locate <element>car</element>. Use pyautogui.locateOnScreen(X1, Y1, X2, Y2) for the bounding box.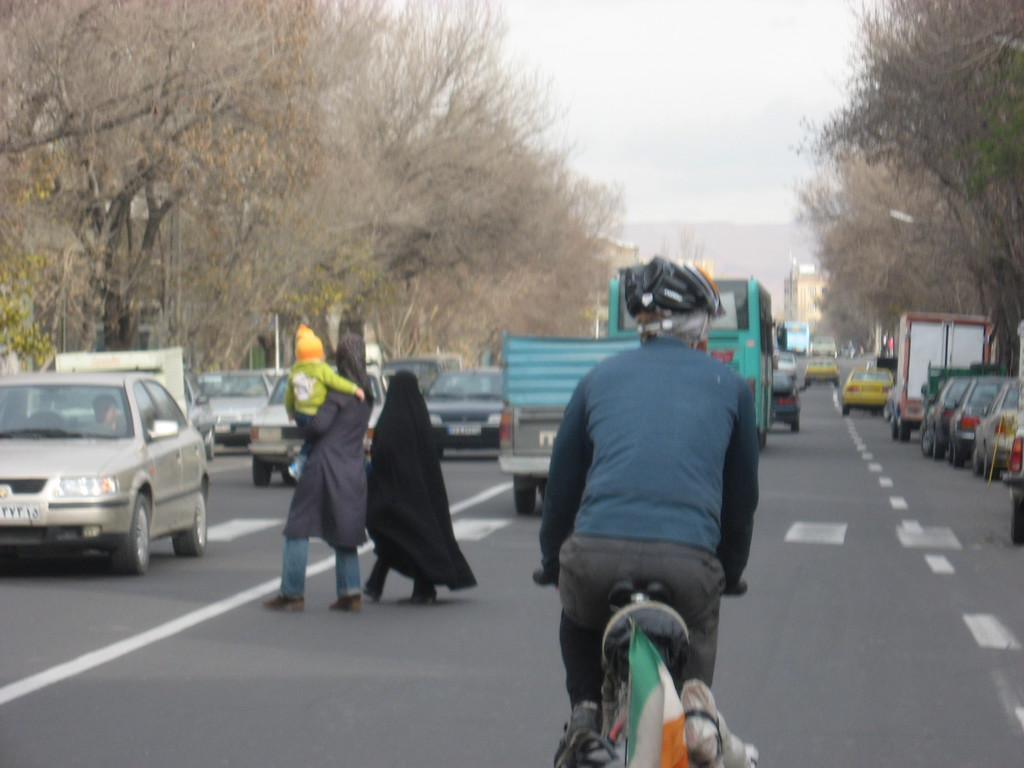
pyautogui.locateOnScreen(2, 361, 213, 576).
